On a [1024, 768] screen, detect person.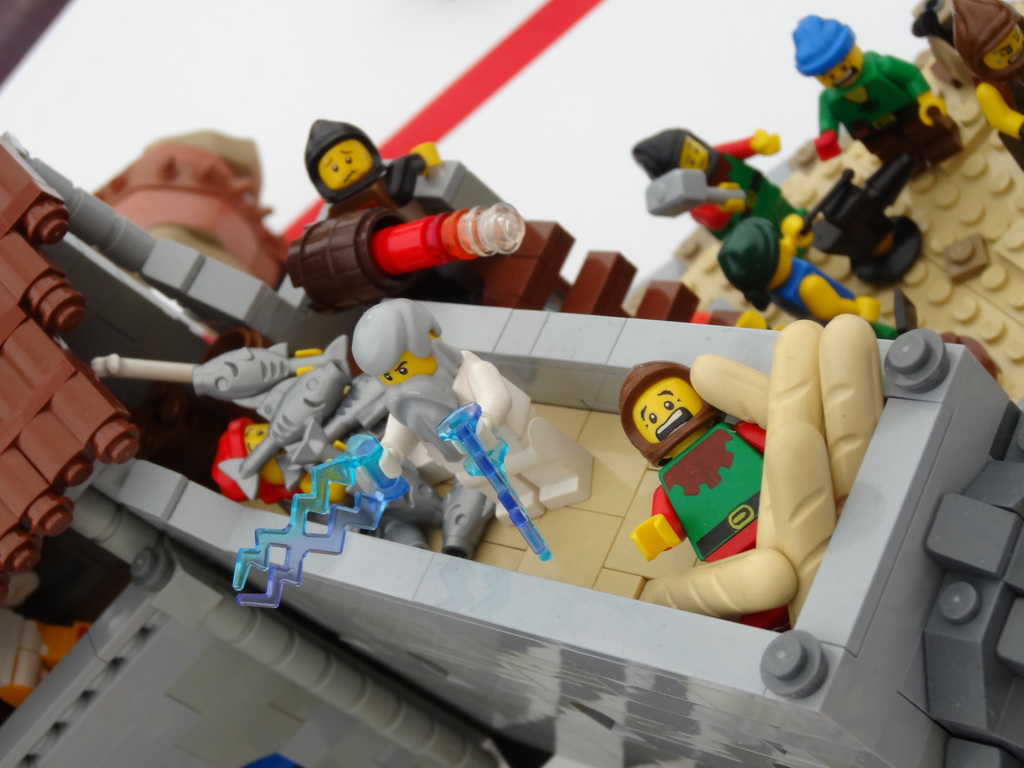
x1=353 y1=300 x2=588 y2=499.
